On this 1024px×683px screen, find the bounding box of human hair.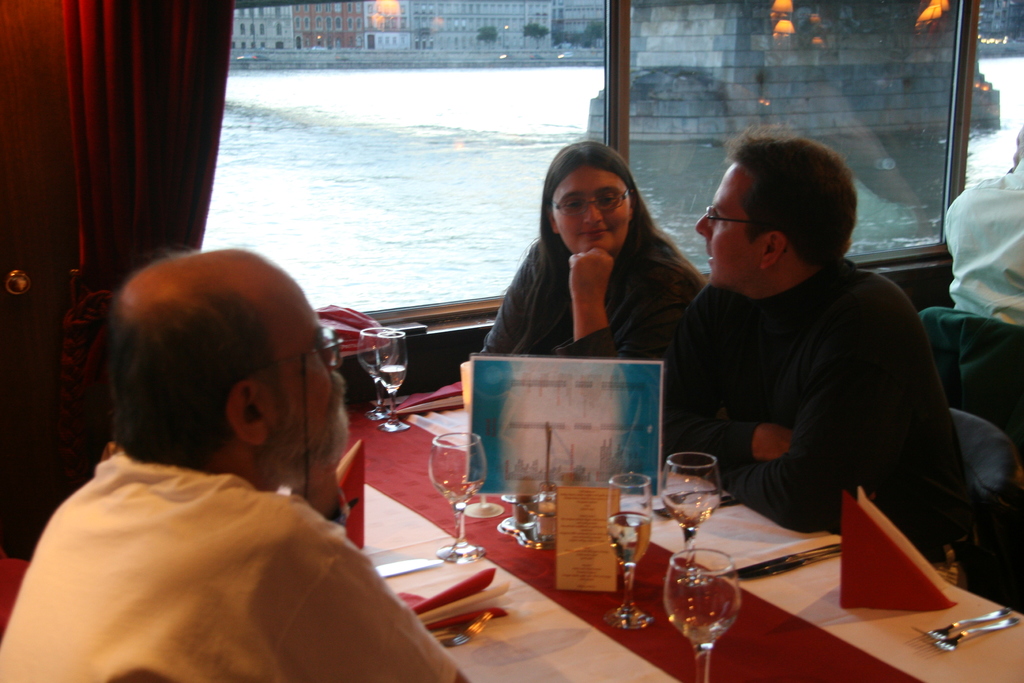
Bounding box: box=[109, 280, 284, 477].
